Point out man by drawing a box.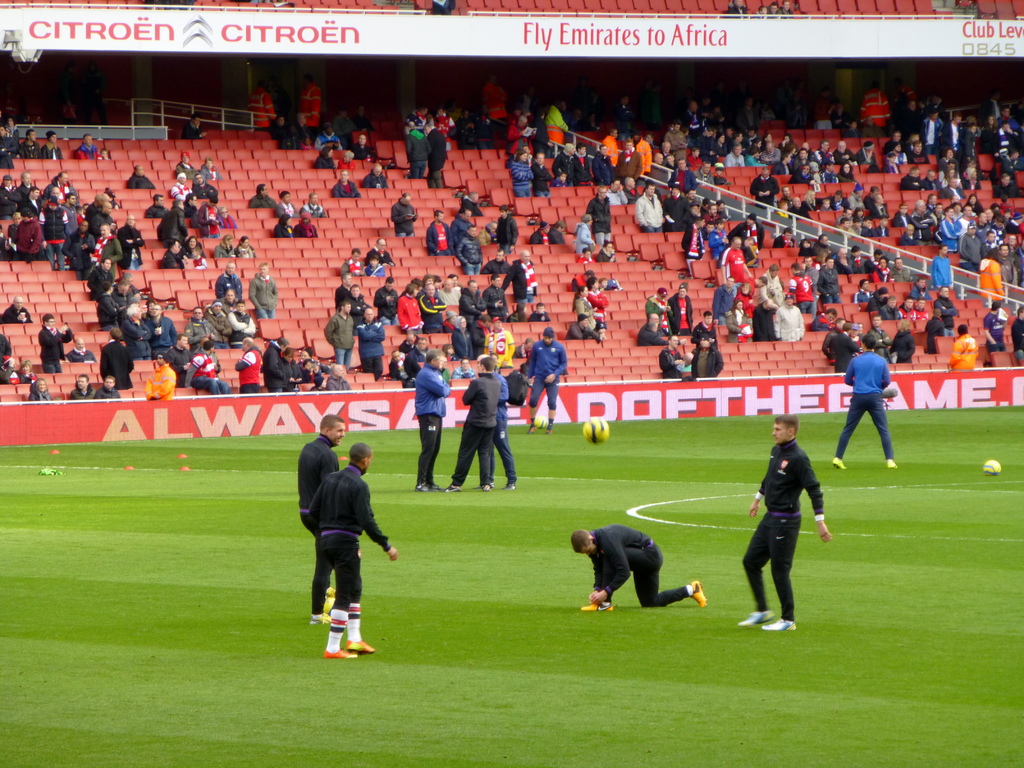
266 206 292 235.
